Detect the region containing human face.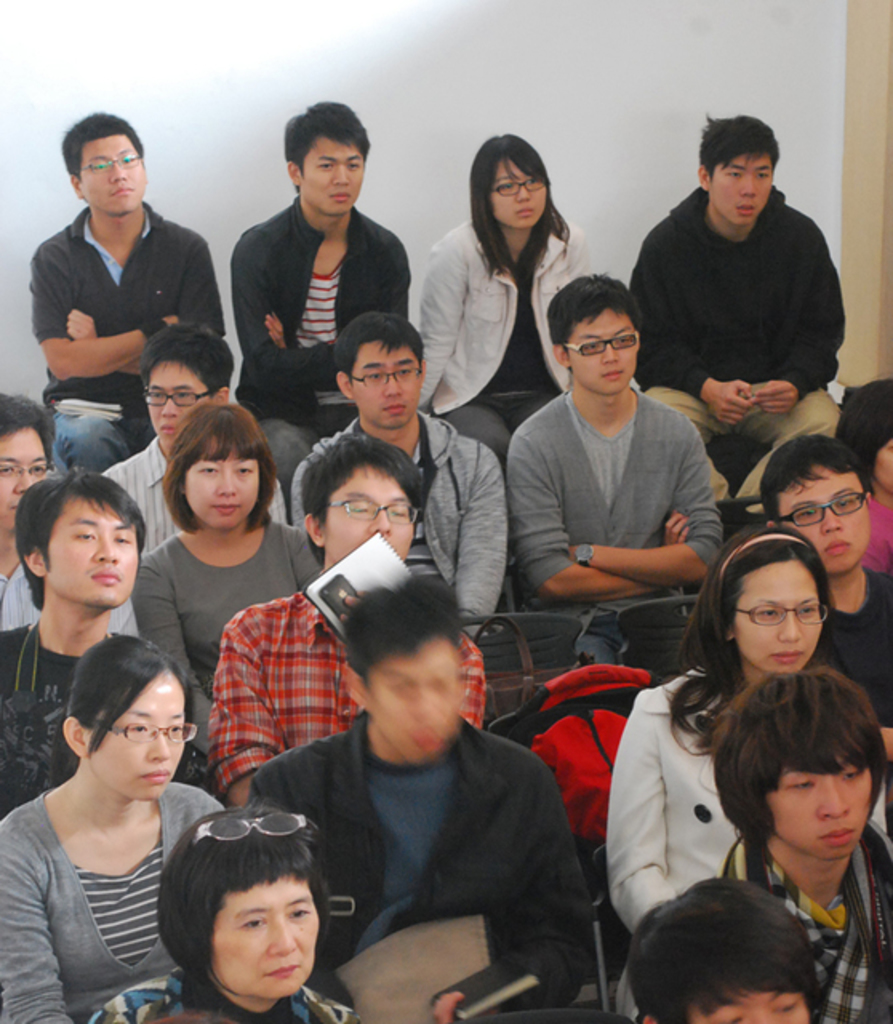
[0,429,50,523].
